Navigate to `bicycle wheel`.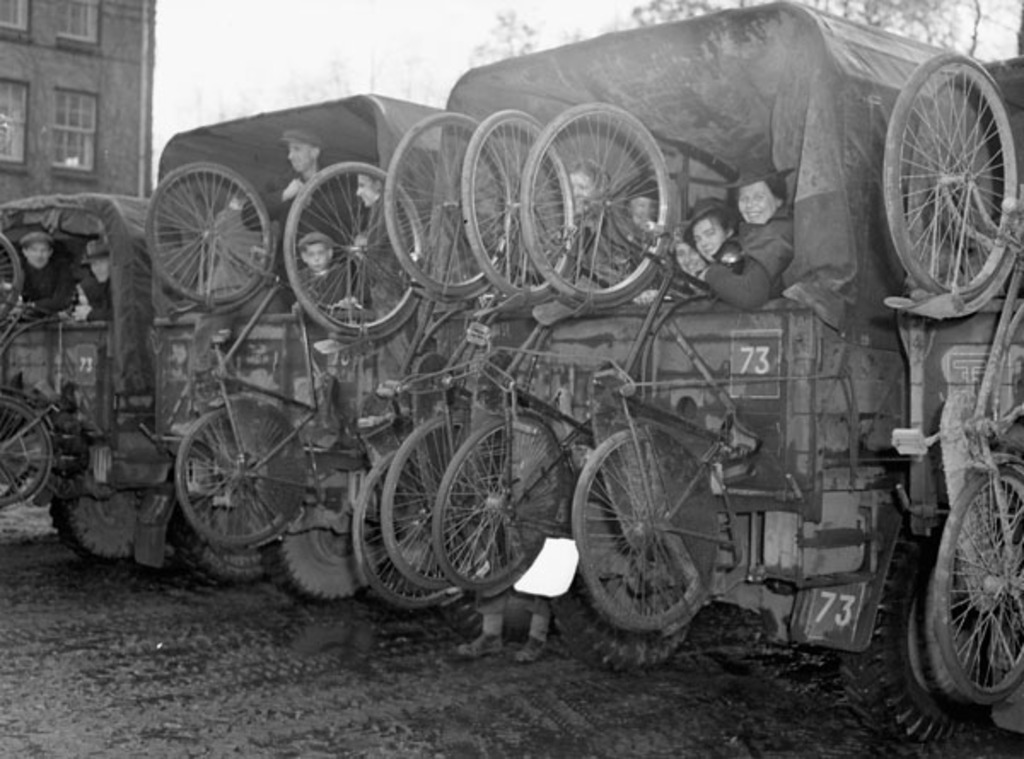
Navigation target: 348, 442, 420, 616.
